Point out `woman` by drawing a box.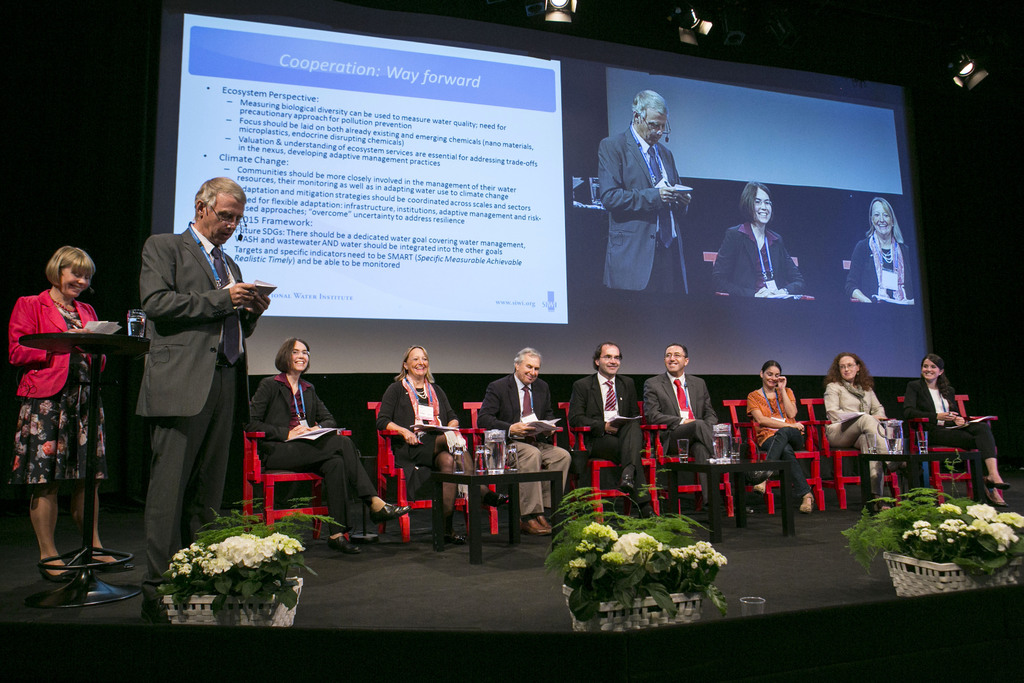
[14, 237, 114, 583].
